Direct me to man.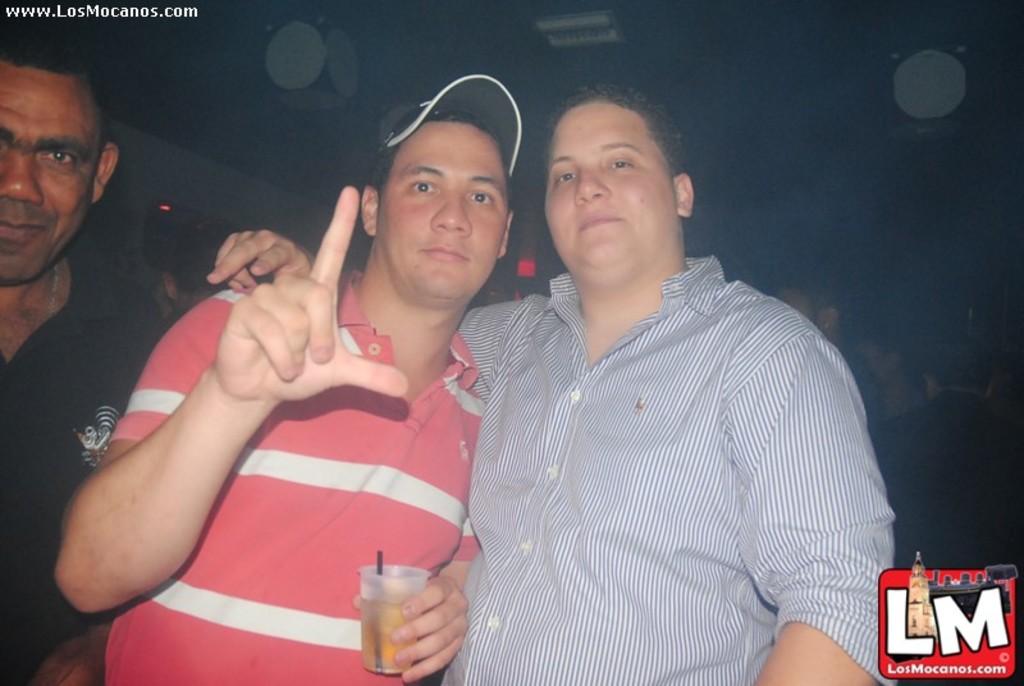
Direction: l=0, t=19, r=163, b=685.
